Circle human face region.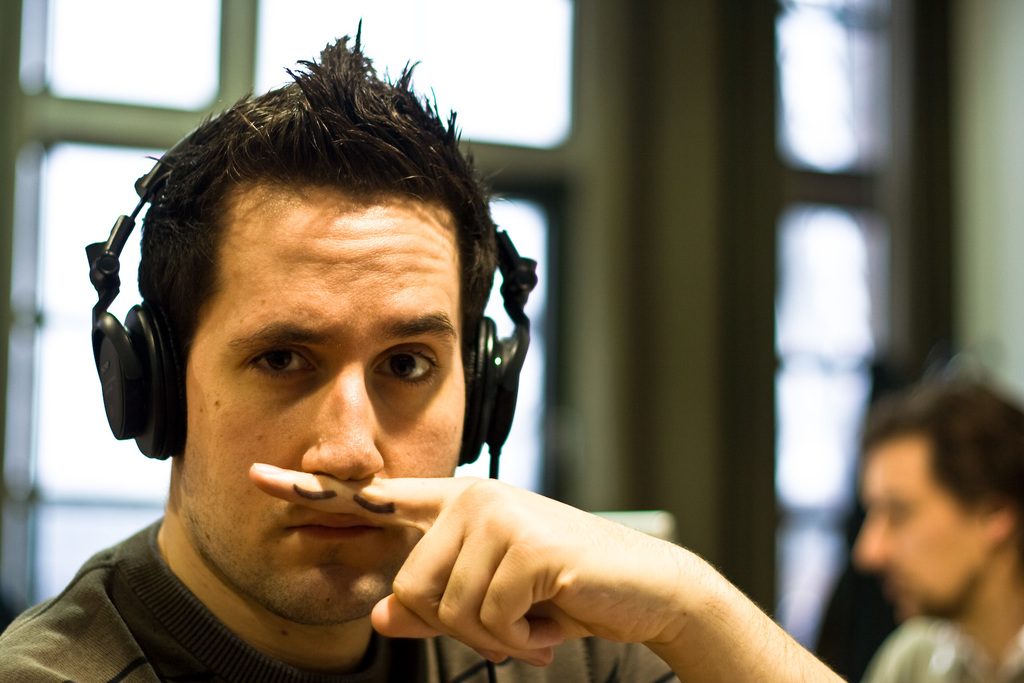
Region: [180,178,466,625].
